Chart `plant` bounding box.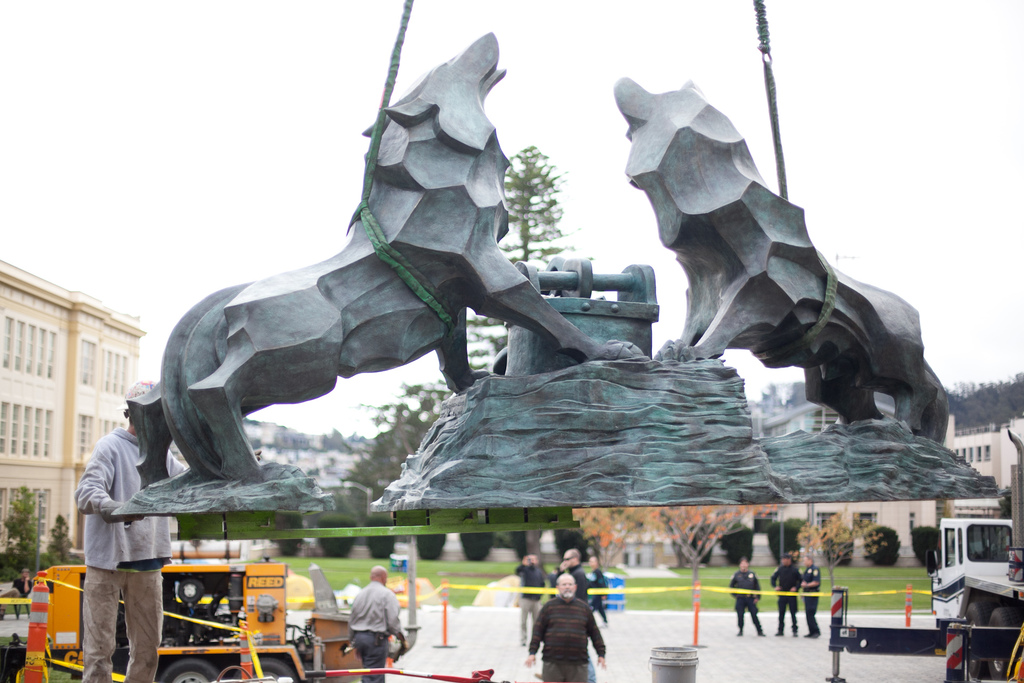
Charted: {"x1": 671, "y1": 518, "x2": 715, "y2": 571}.
